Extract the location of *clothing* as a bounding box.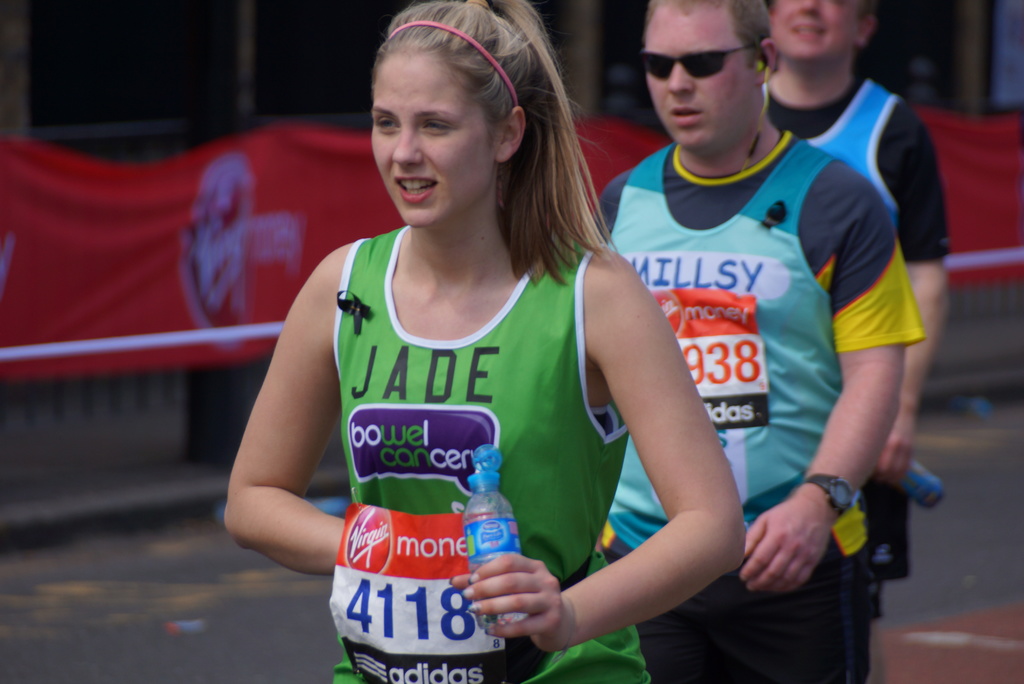
(x1=780, y1=65, x2=950, y2=275).
